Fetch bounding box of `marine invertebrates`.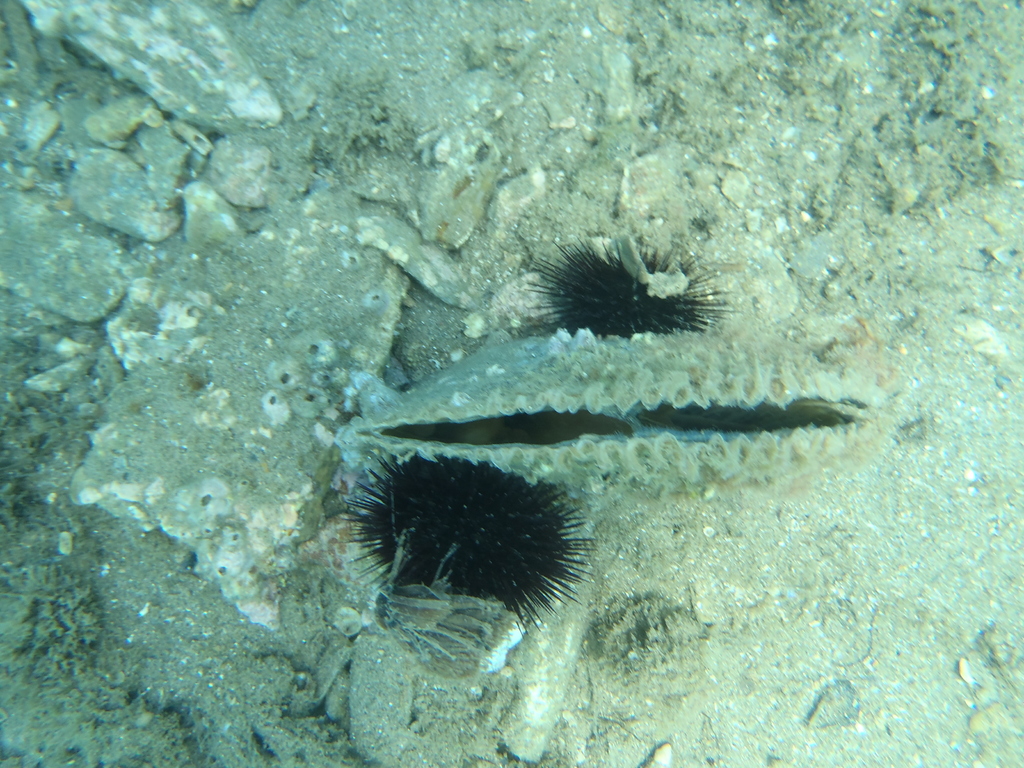
Bbox: l=320, t=447, r=630, b=669.
